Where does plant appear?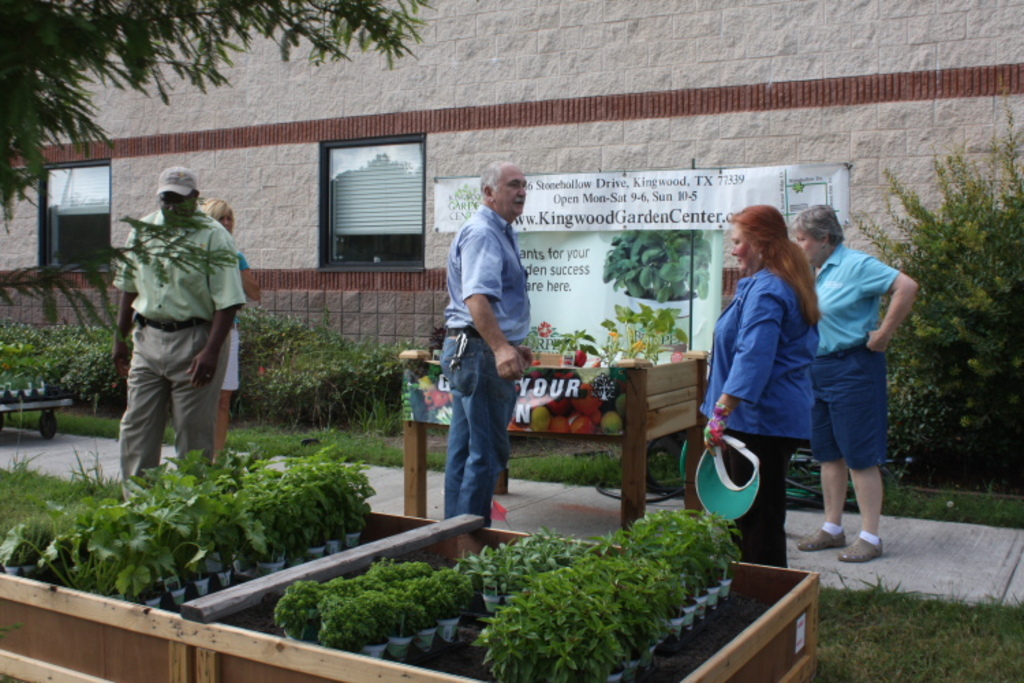
Appears at (x1=3, y1=310, x2=82, y2=400).
